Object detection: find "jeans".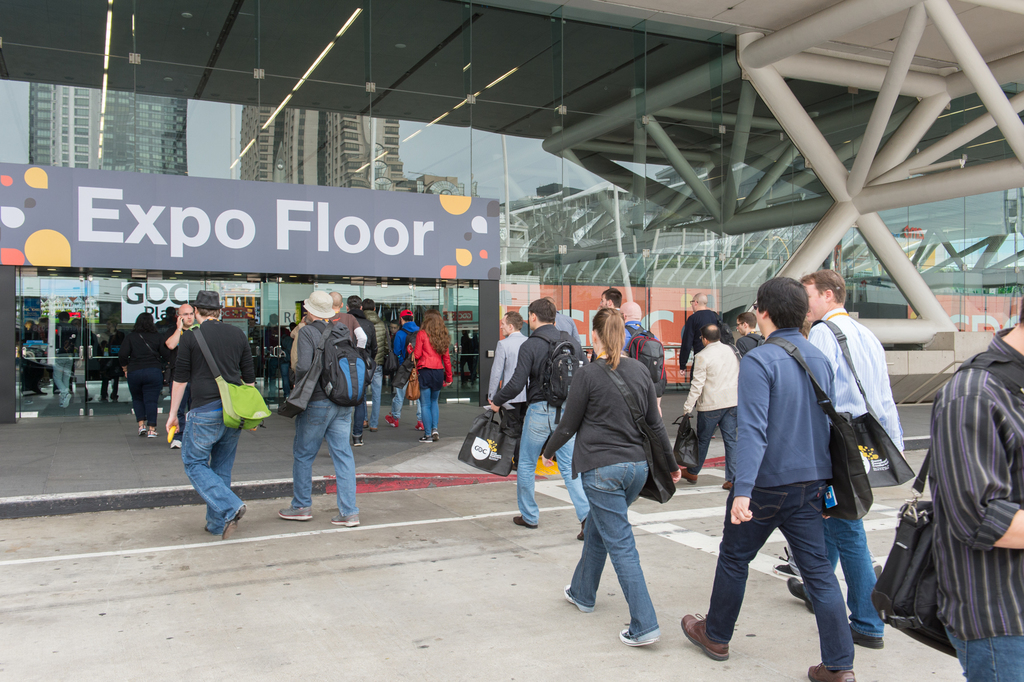
region(705, 480, 854, 670).
